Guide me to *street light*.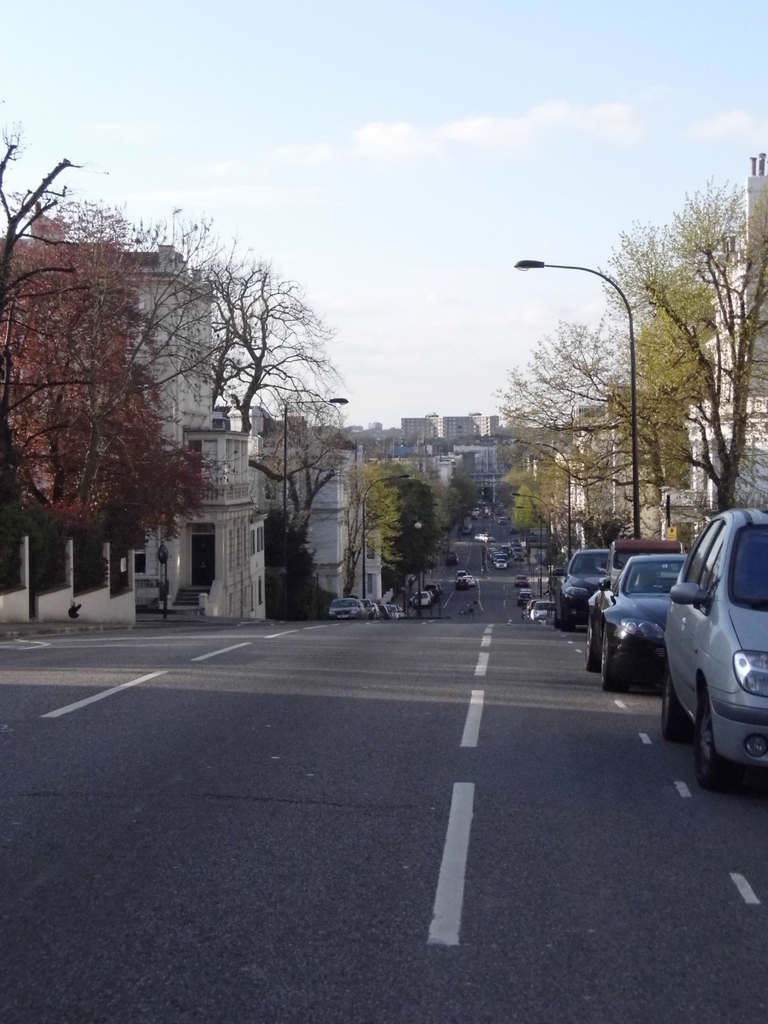
Guidance: <region>412, 515, 429, 608</region>.
